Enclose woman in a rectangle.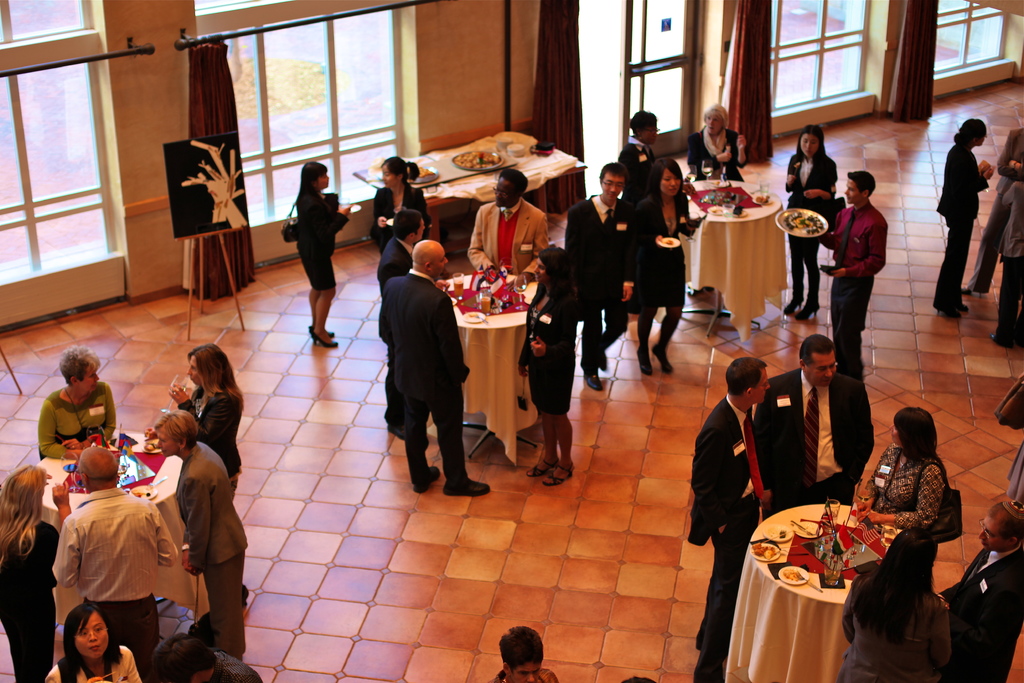
<region>38, 345, 118, 460</region>.
